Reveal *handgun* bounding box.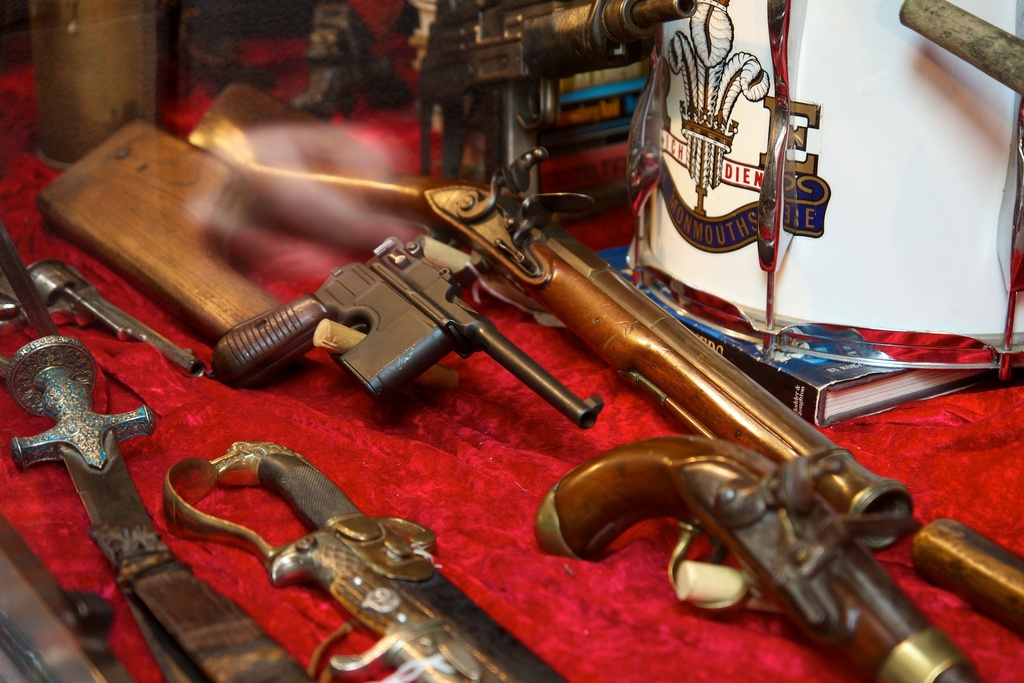
Revealed: x1=534, y1=433, x2=983, y2=682.
